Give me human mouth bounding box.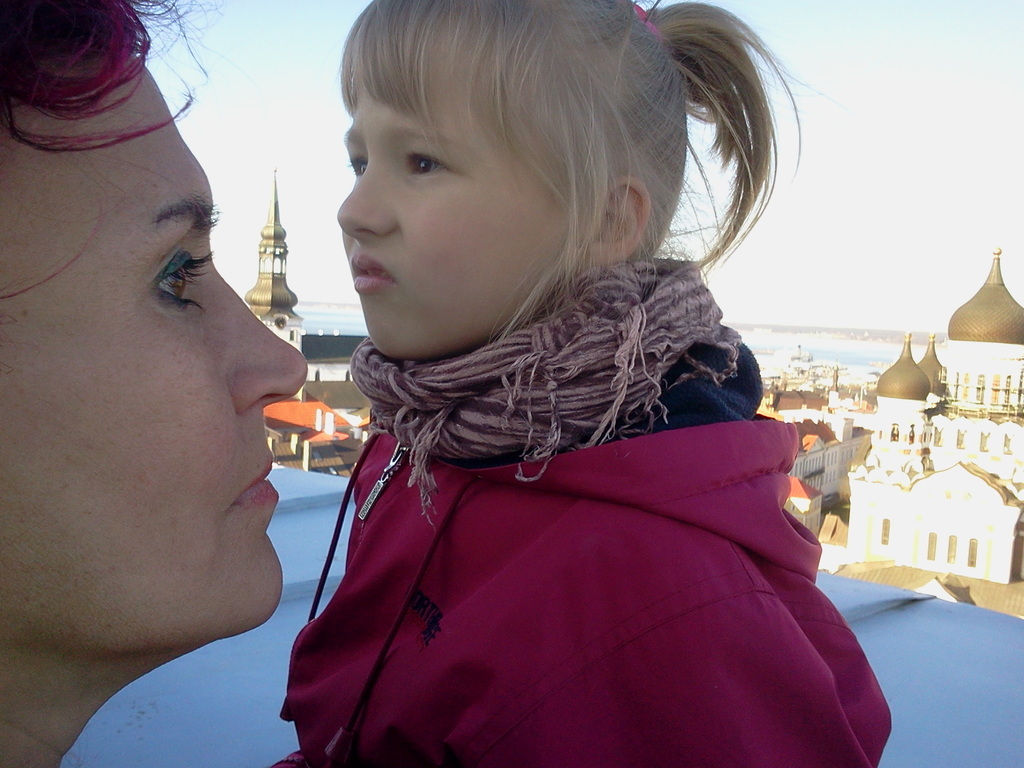
bbox=[229, 447, 280, 506].
